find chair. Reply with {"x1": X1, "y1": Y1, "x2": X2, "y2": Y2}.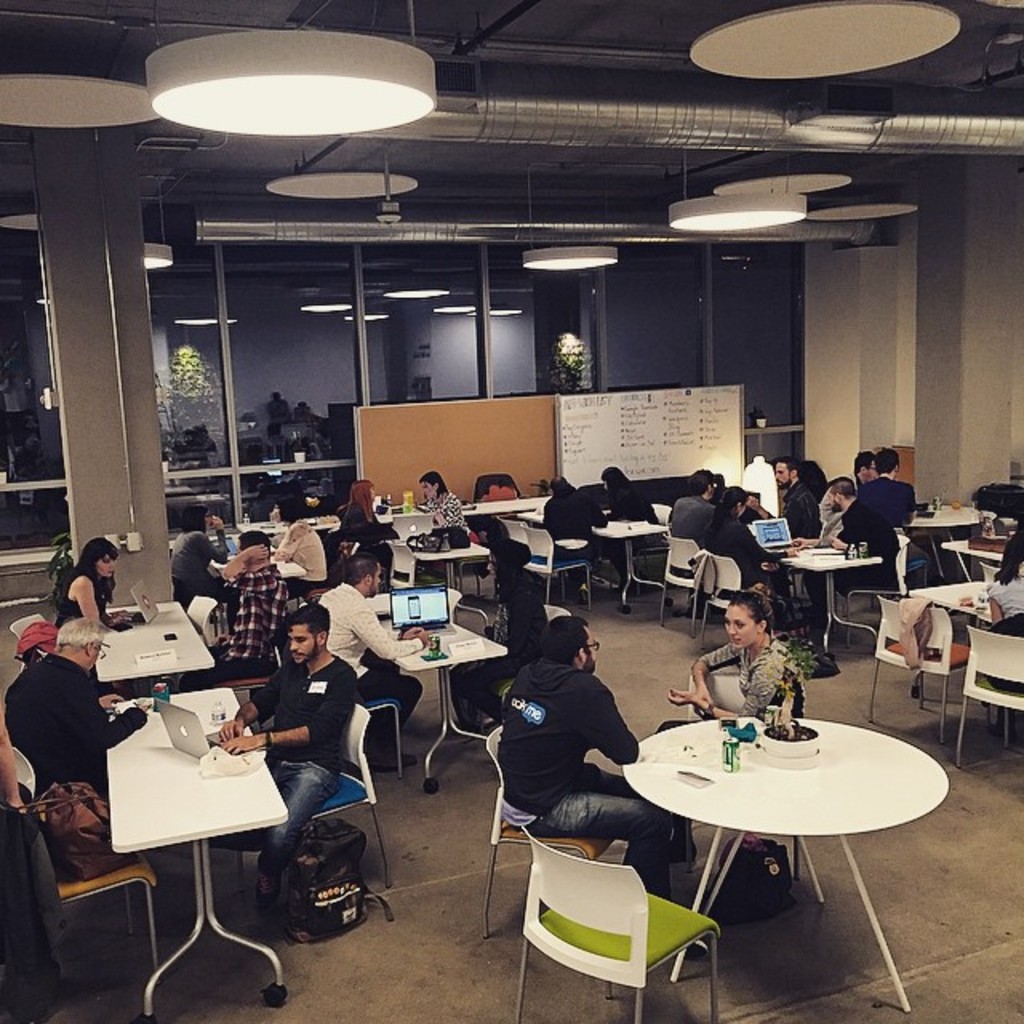
{"x1": 346, "y1": 693, "x2": 413, "y2": 768}.
